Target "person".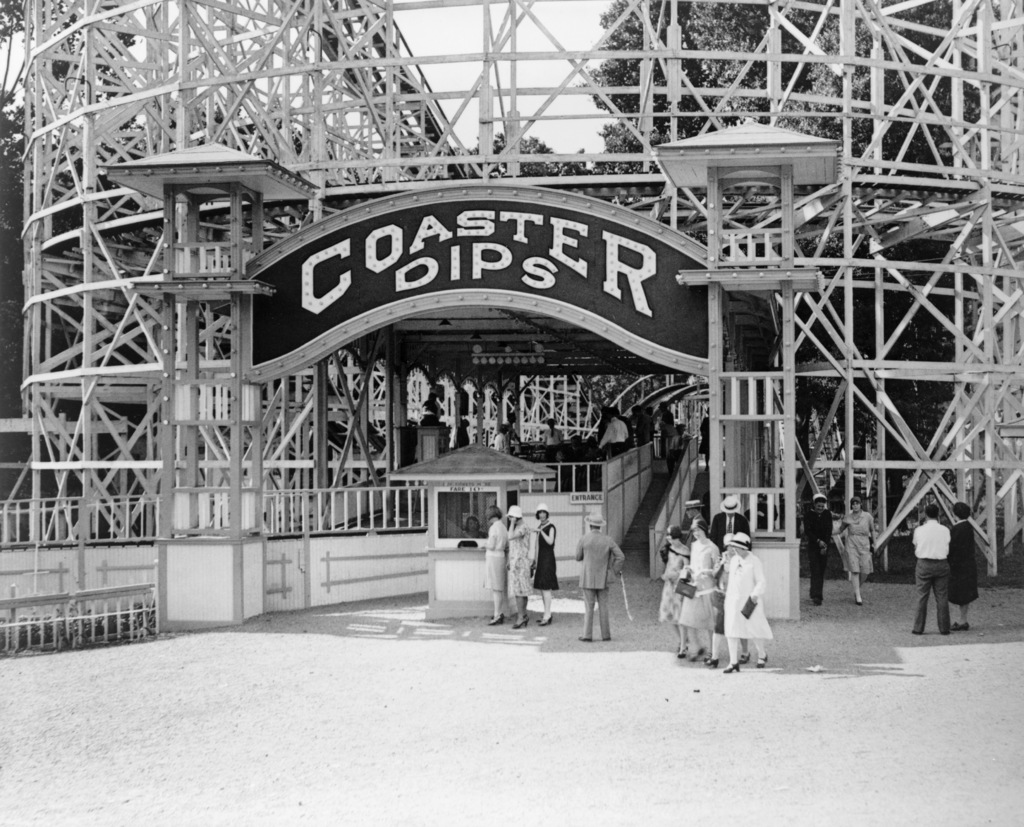
Target region: [left=507, top=504, right=531, bottom=630].
